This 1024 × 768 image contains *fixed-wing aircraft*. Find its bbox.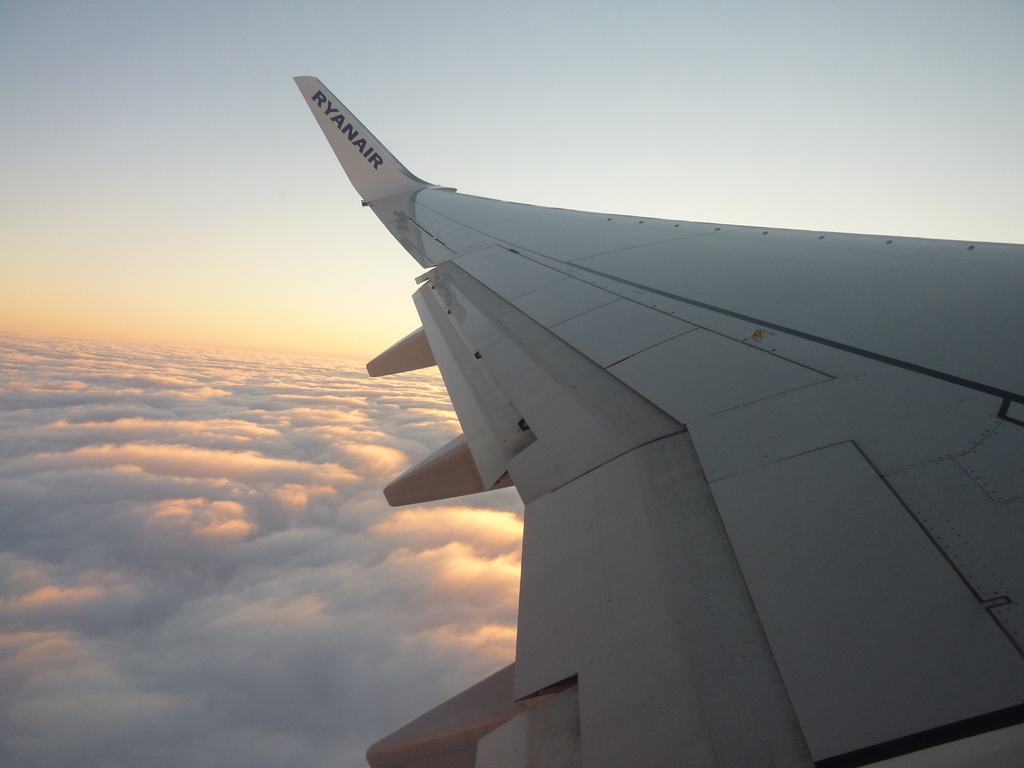
297, 81, 1023, 767.
